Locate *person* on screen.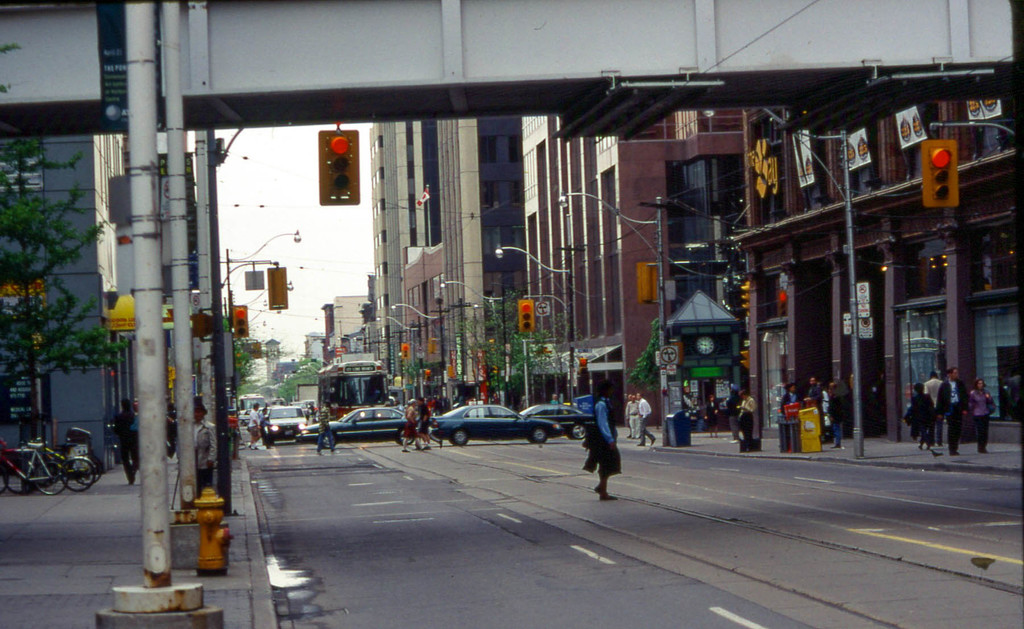
On screen at [700, 394, 716, 436].
